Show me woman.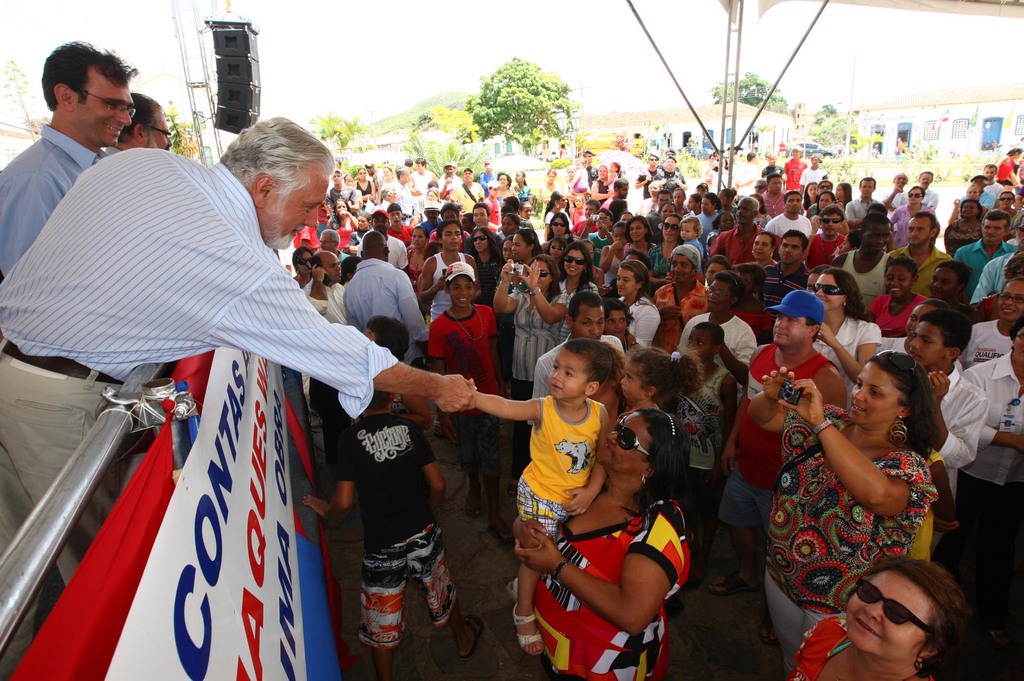
woman is here: [812,269,884,411].
